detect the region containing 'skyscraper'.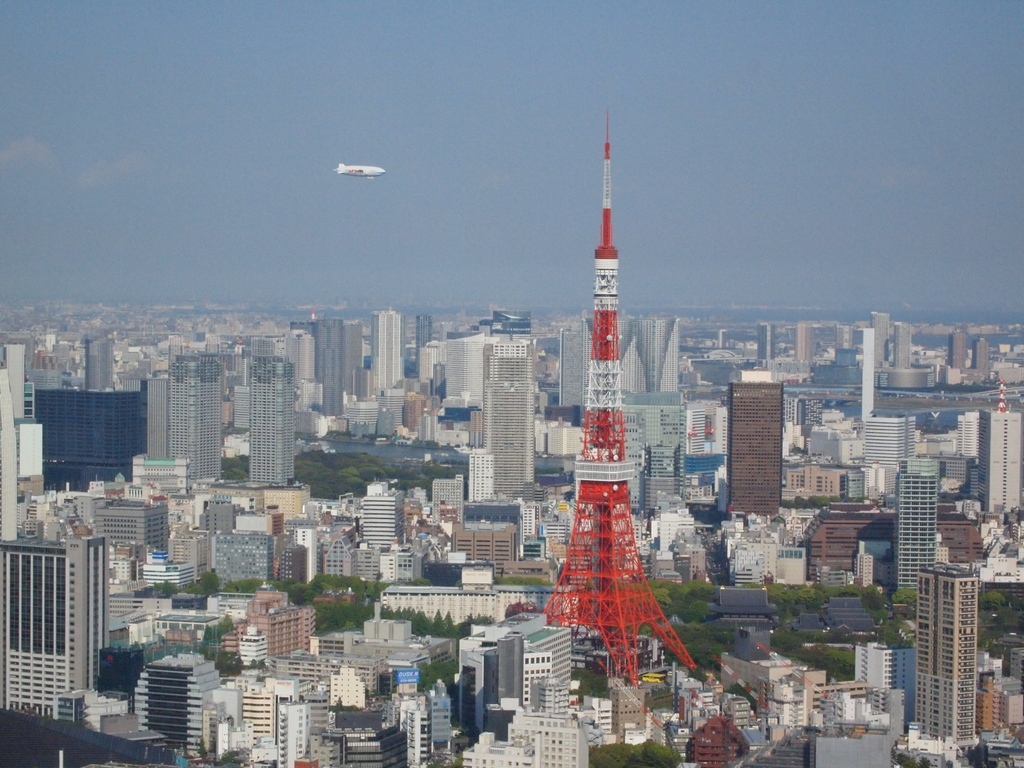
BBox(446, 515, 522, 557).
